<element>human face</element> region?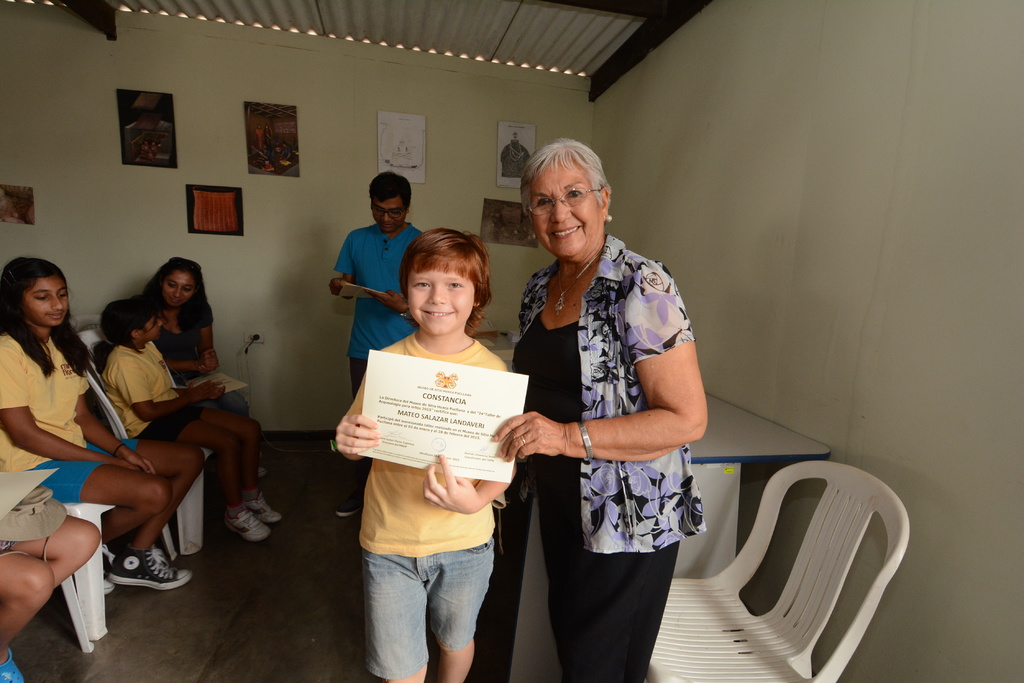
bbox(526, 152, 606, 260)
